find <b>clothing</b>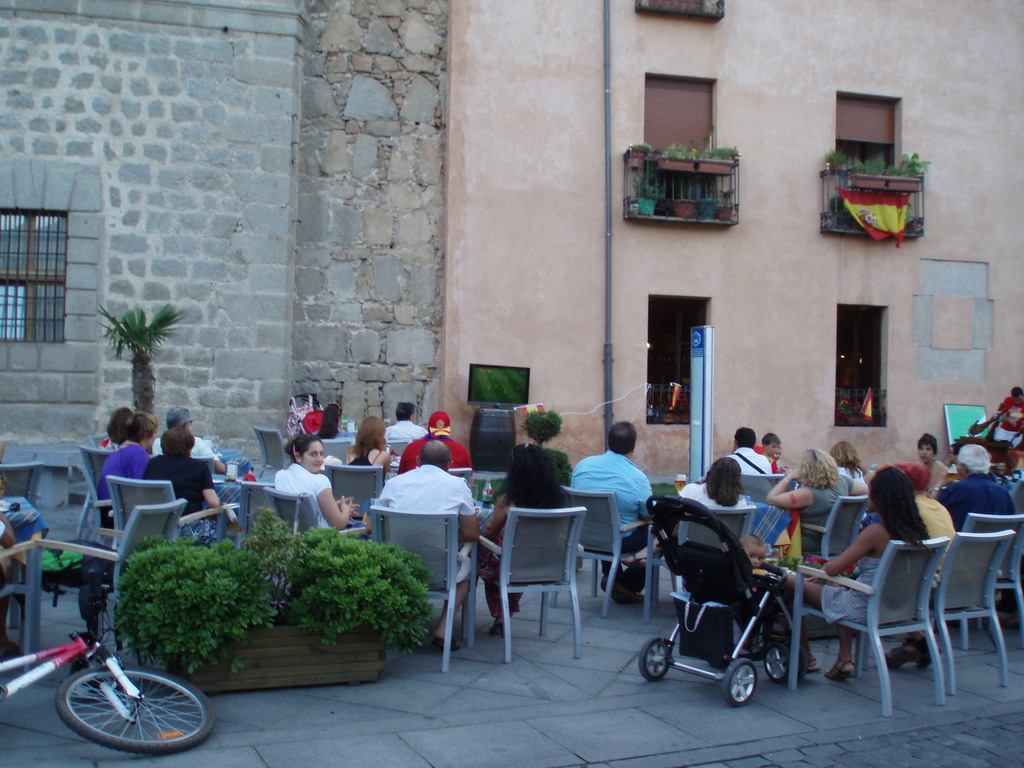
<region>275, 460, 354, 538</region>
